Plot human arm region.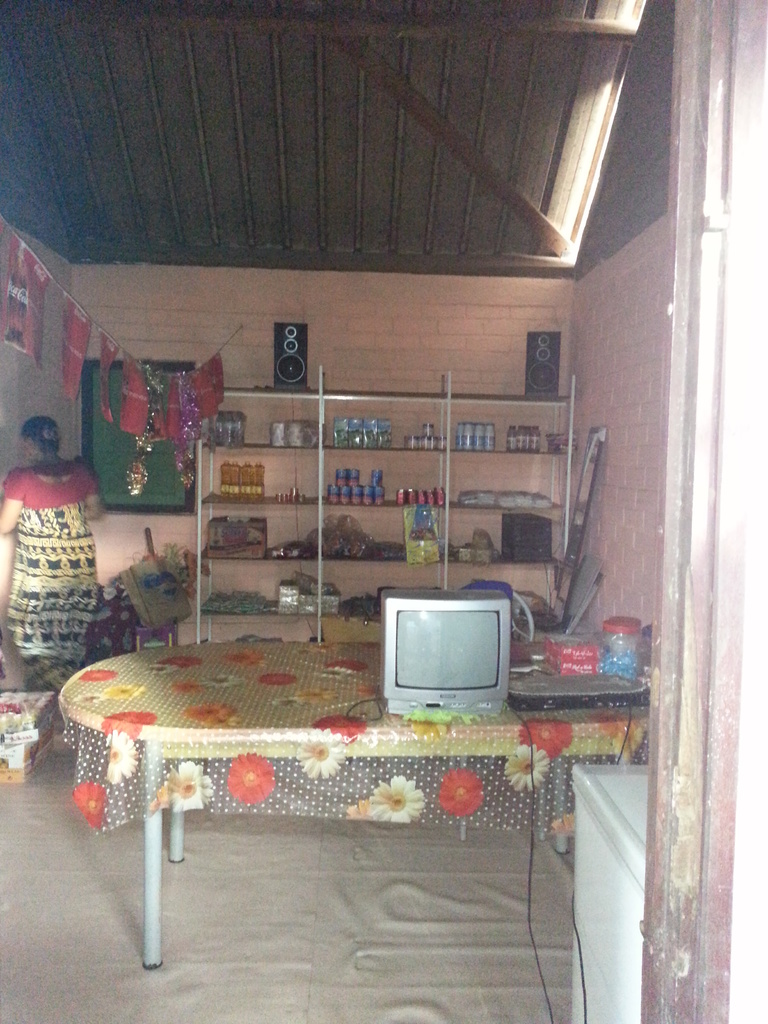
Plotted at [77,461,107,520].
